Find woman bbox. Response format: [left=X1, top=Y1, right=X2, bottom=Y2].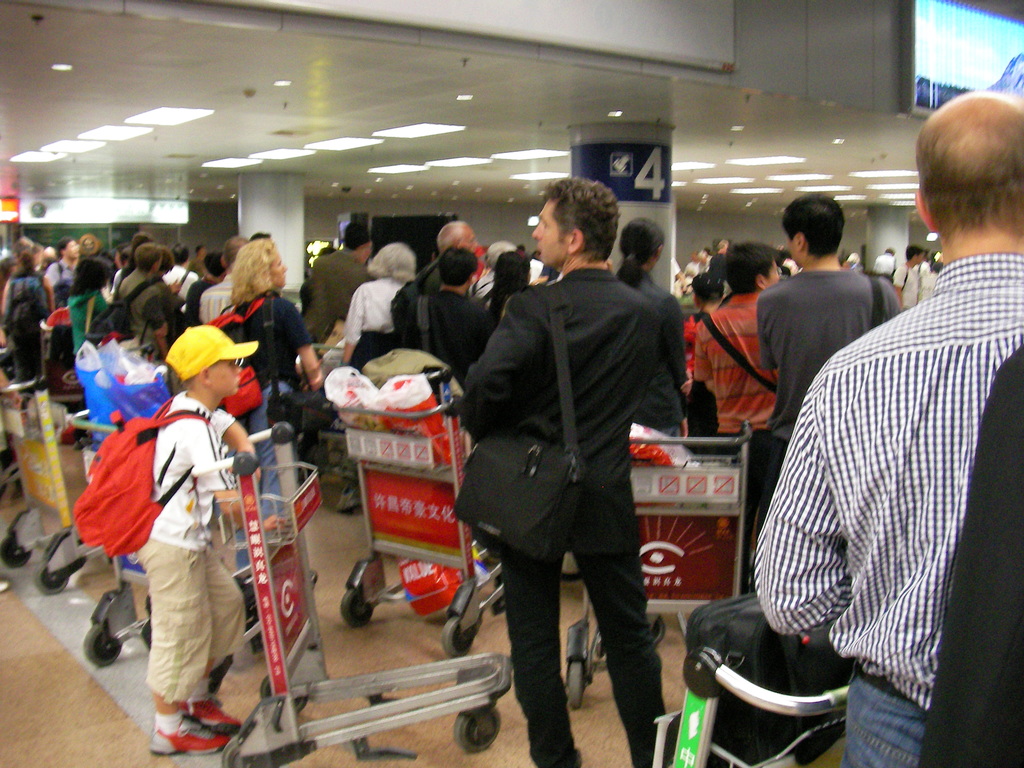
[left=159, top=239, right=202, bottom=311].
